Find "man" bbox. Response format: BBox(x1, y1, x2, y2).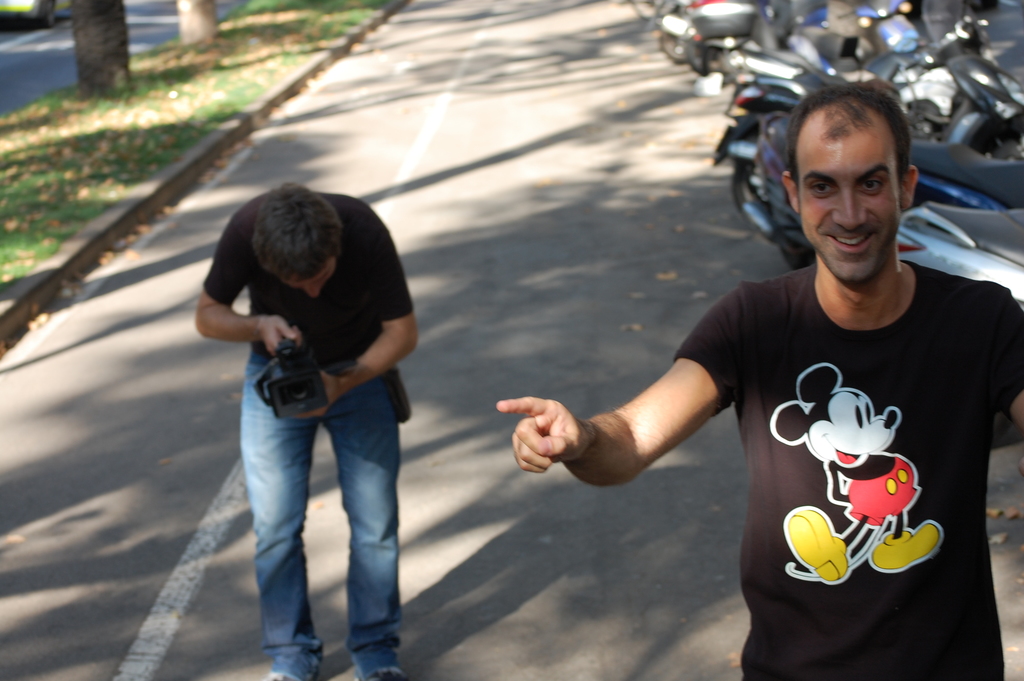
BBox(525, 78, 1009, 663).
